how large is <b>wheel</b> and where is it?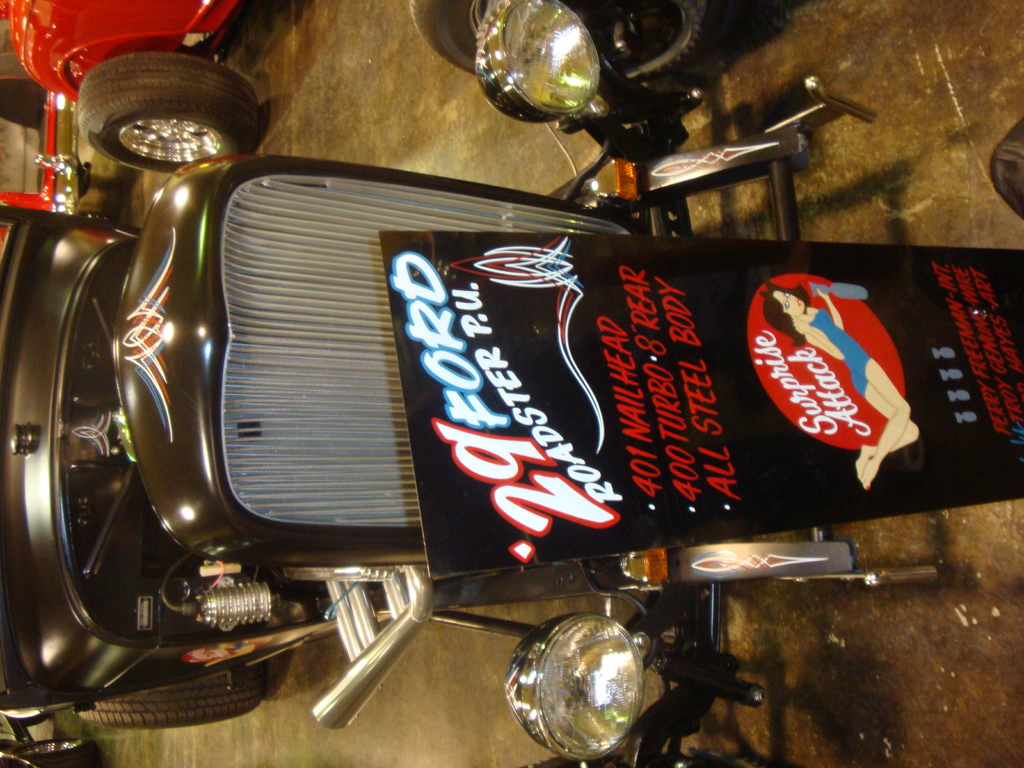
Bounding box: (x1=77, y1=679, x2=266, y2=725).
